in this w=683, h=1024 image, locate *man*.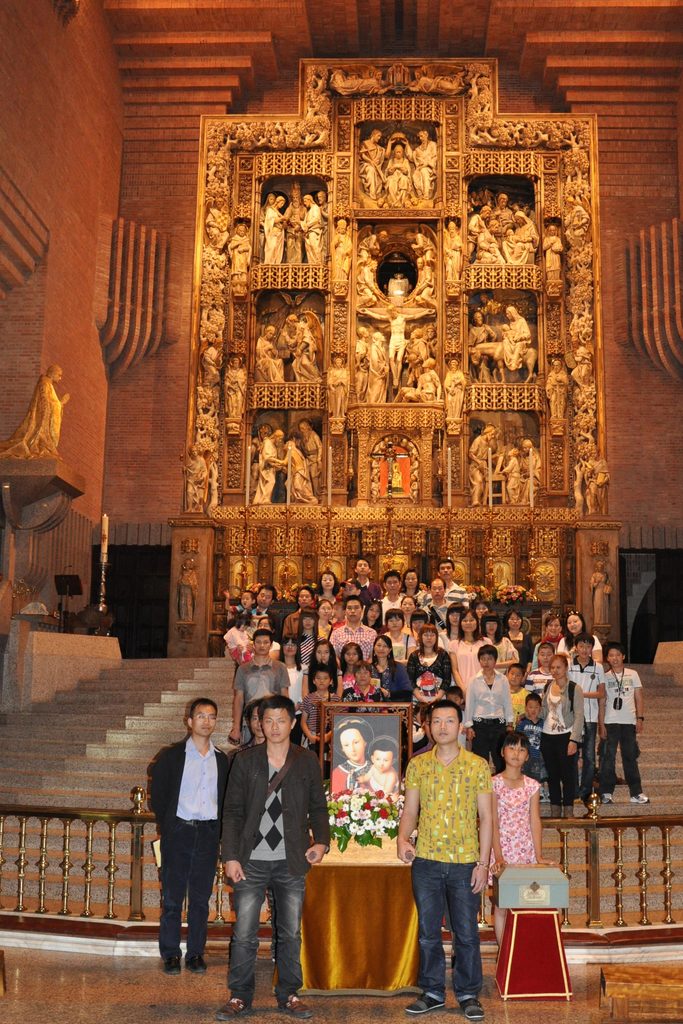
Bounding box: 297 415 329 504.
